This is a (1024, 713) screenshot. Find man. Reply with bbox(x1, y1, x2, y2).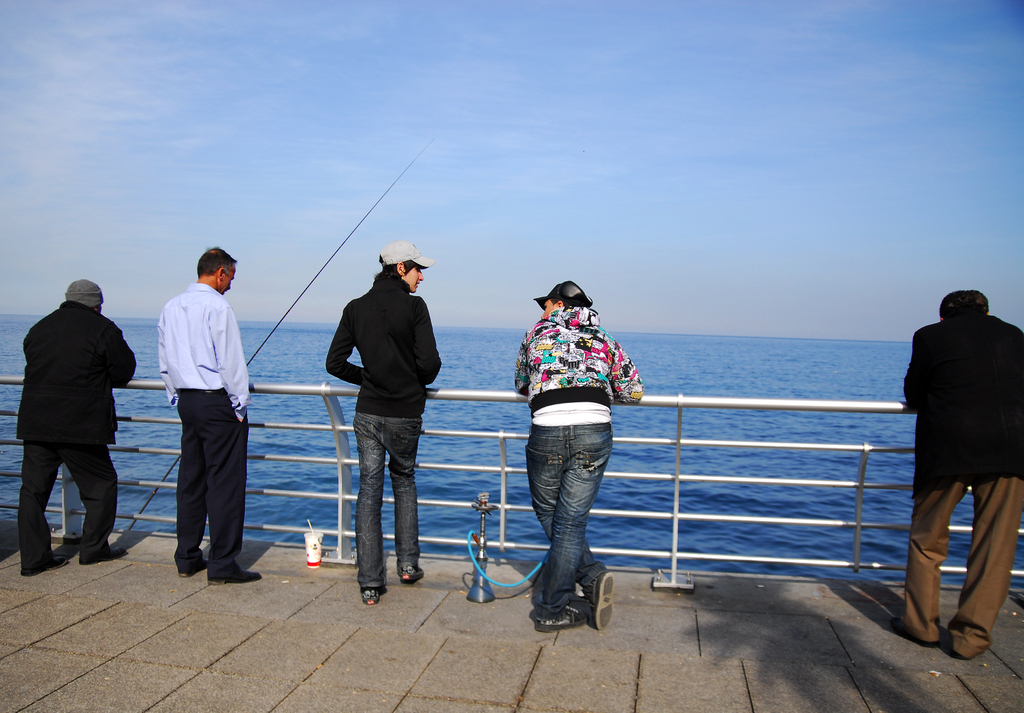
bbox(10, 256, 134, 582).
